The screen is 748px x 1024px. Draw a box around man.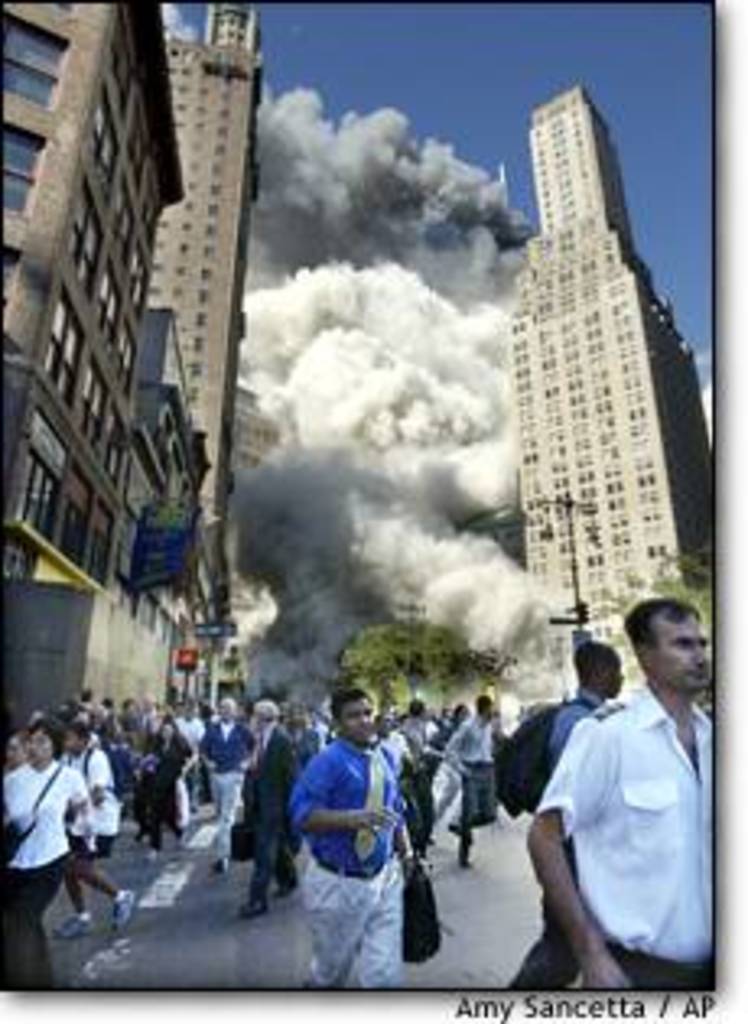
[x1=446, y1=692, x2=504, y2=871].
